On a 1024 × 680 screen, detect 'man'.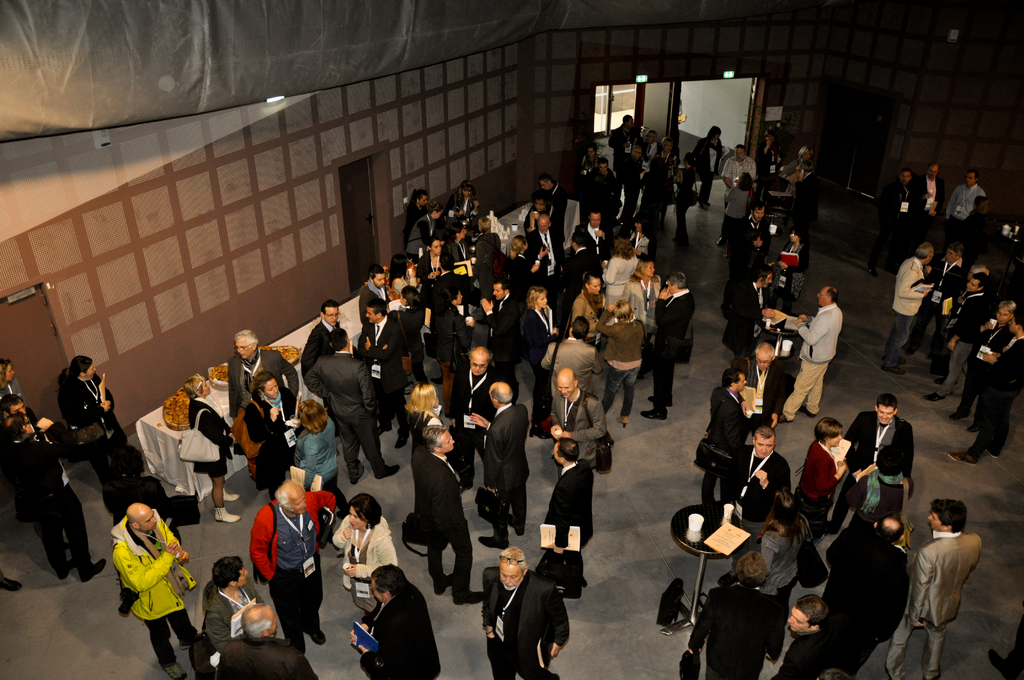
box=[412, 425, 484, 606].
